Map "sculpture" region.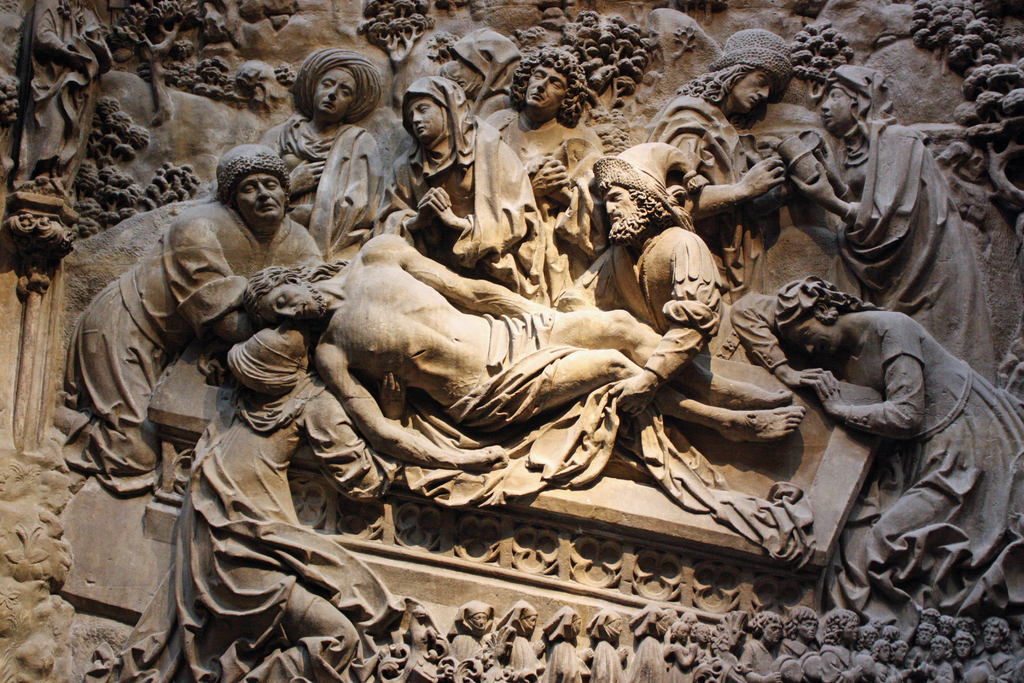
Mapped to bbox=[48, 143, 339, 503].
